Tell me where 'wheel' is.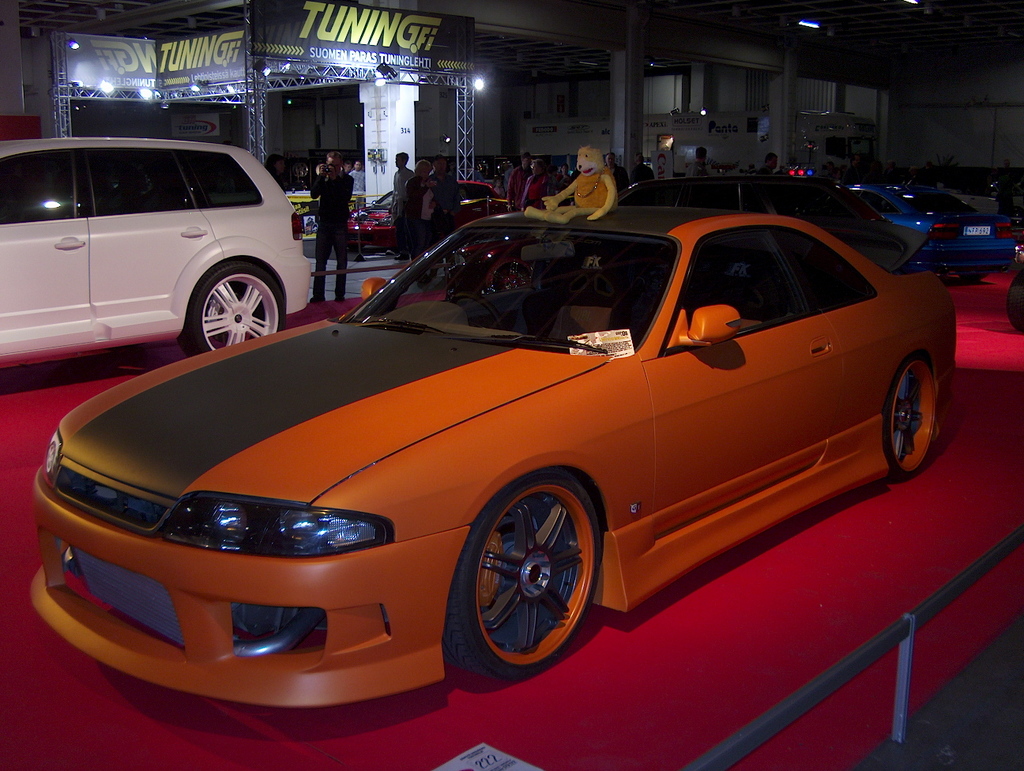
'wheel' is at left=183, top=258, right=284, bottom=357.
